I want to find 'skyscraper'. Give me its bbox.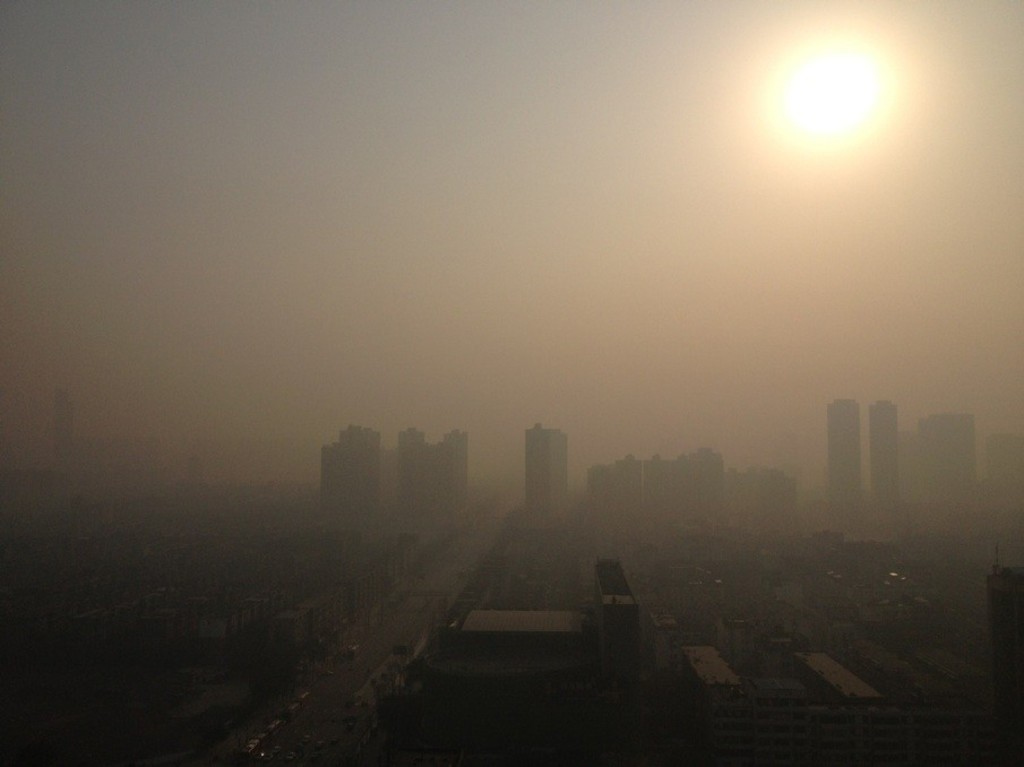
[x1=876, y1=404, x2=898, y2=502].
